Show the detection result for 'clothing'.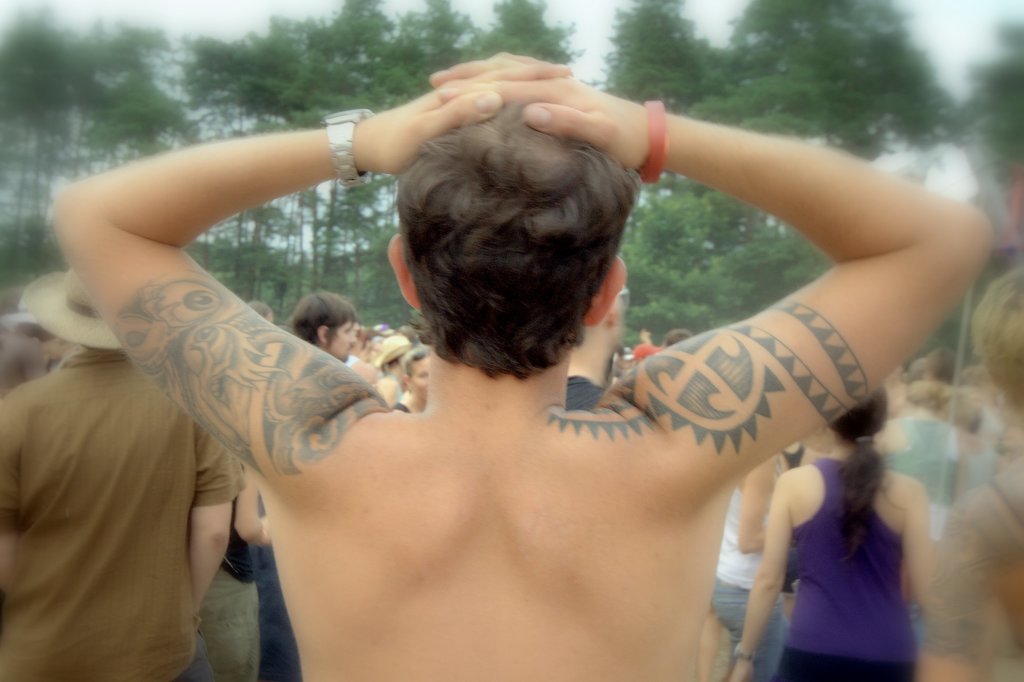
pyautogui.locateOnScreen(0, 346, 253, 681).
